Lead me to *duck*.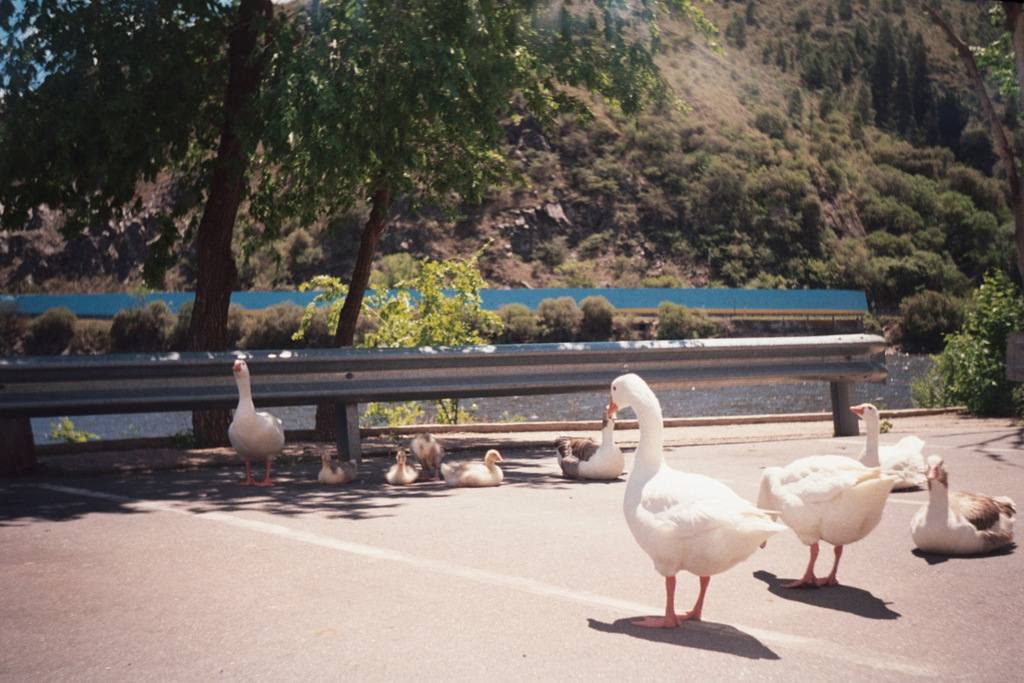
Lead to 757 454 901 592.
